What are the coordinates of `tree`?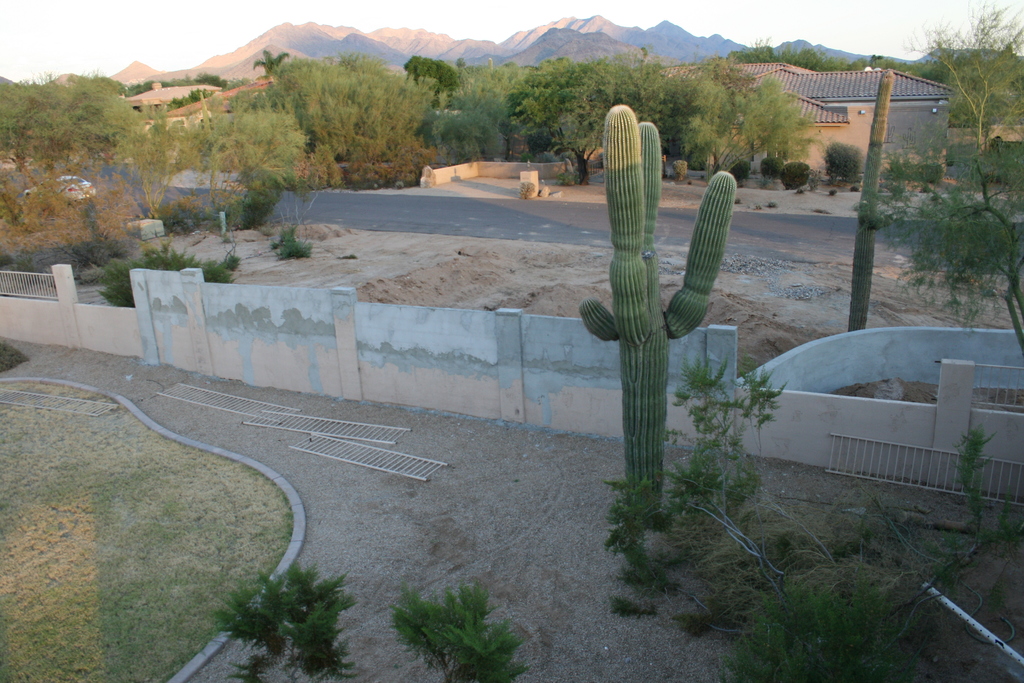
BBox(902, 0, 1023, 151).
